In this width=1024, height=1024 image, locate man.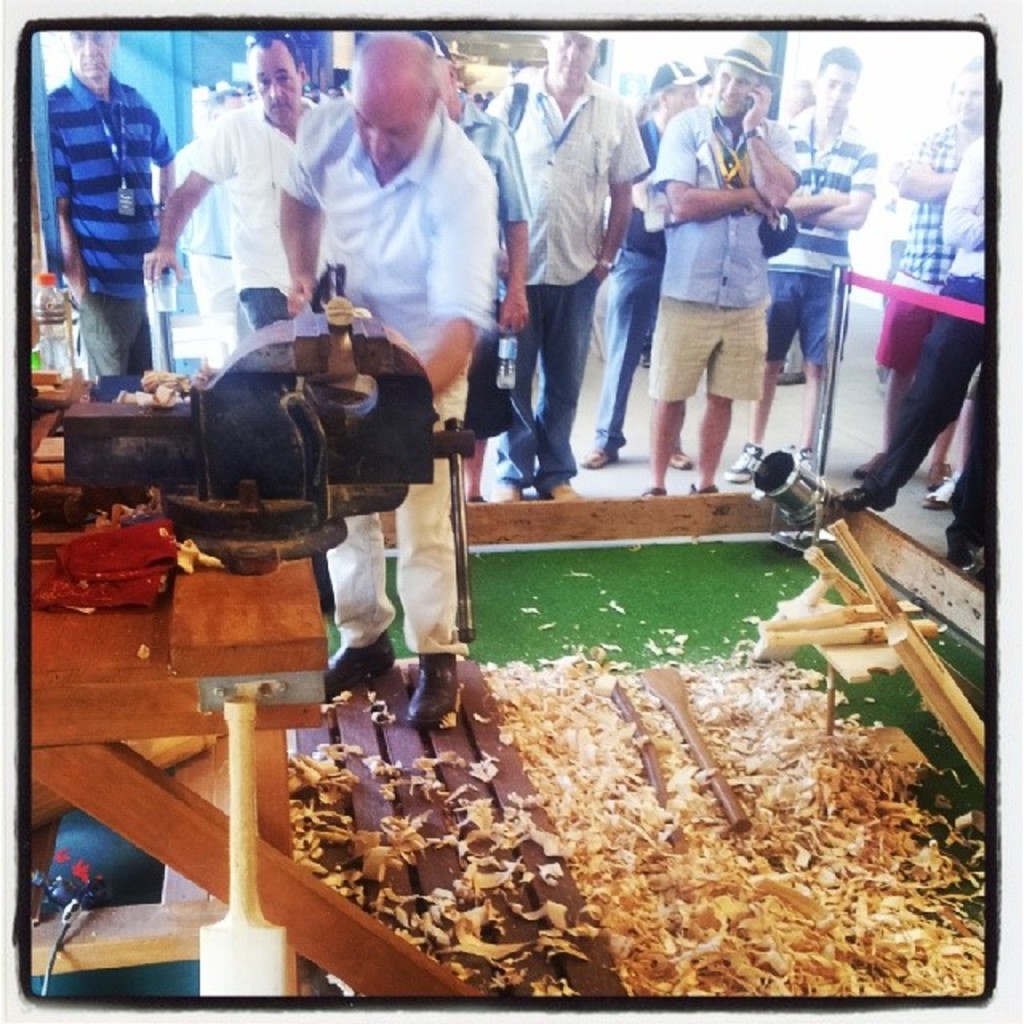
Bounding box: {"left": 144, "top": 27, "right": 314, "bottom": 338}.
